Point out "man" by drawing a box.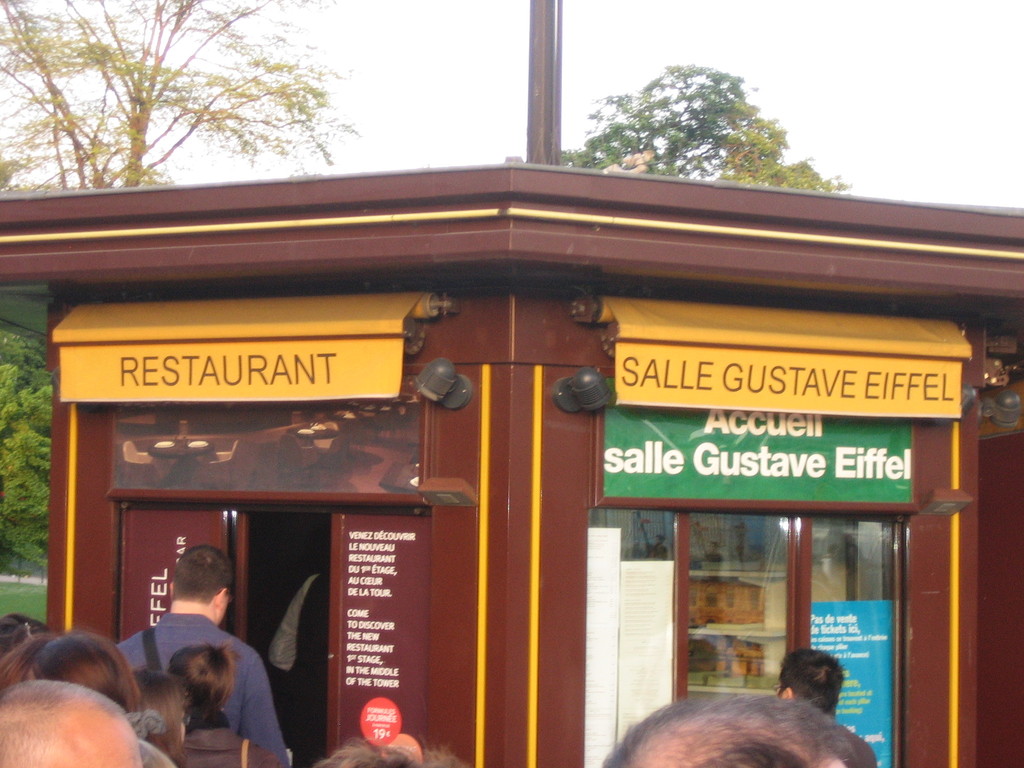
(left=140, top=589, right=285, bottom=751).
